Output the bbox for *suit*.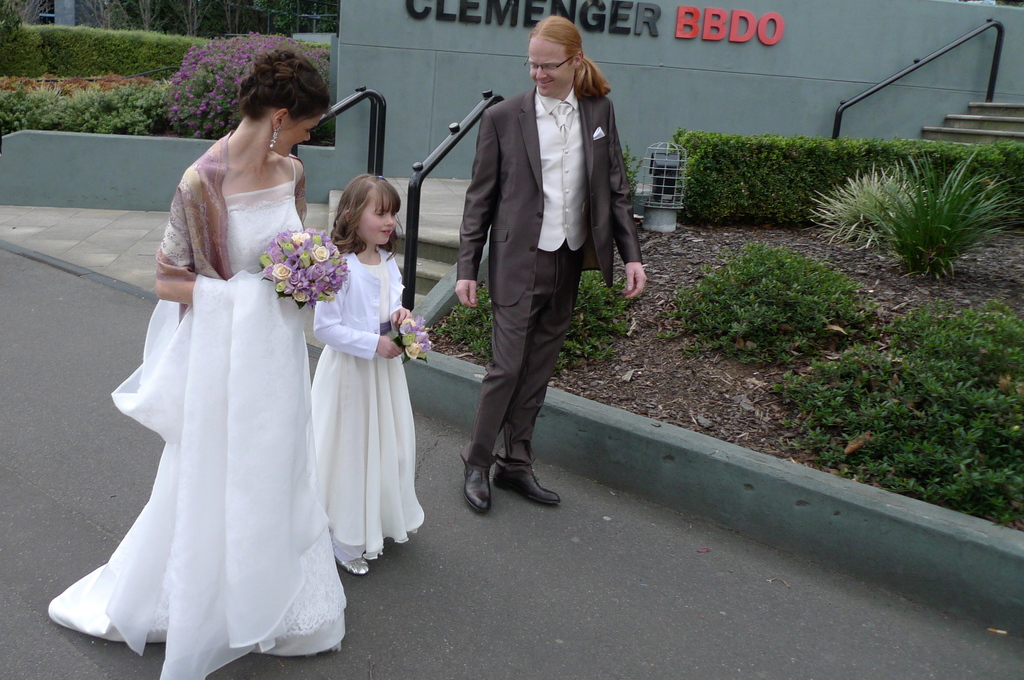
box(450, 33, 620, 528).
